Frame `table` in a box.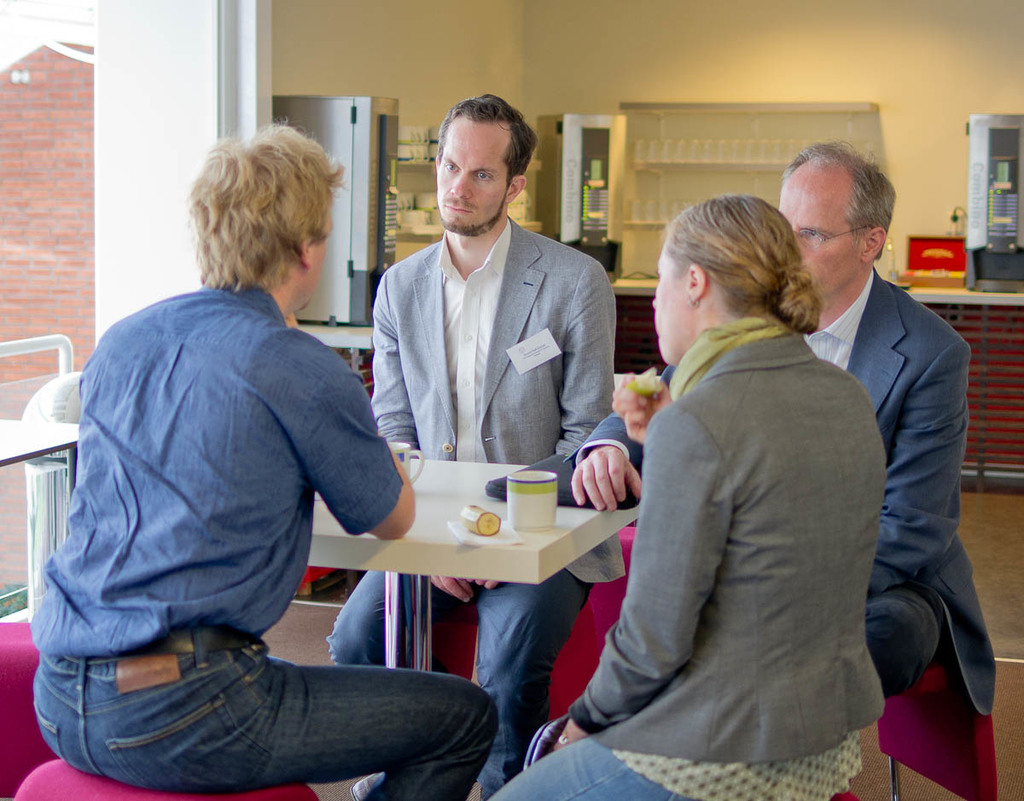
[x1=2, y1=420, x2=78, y2=607].
